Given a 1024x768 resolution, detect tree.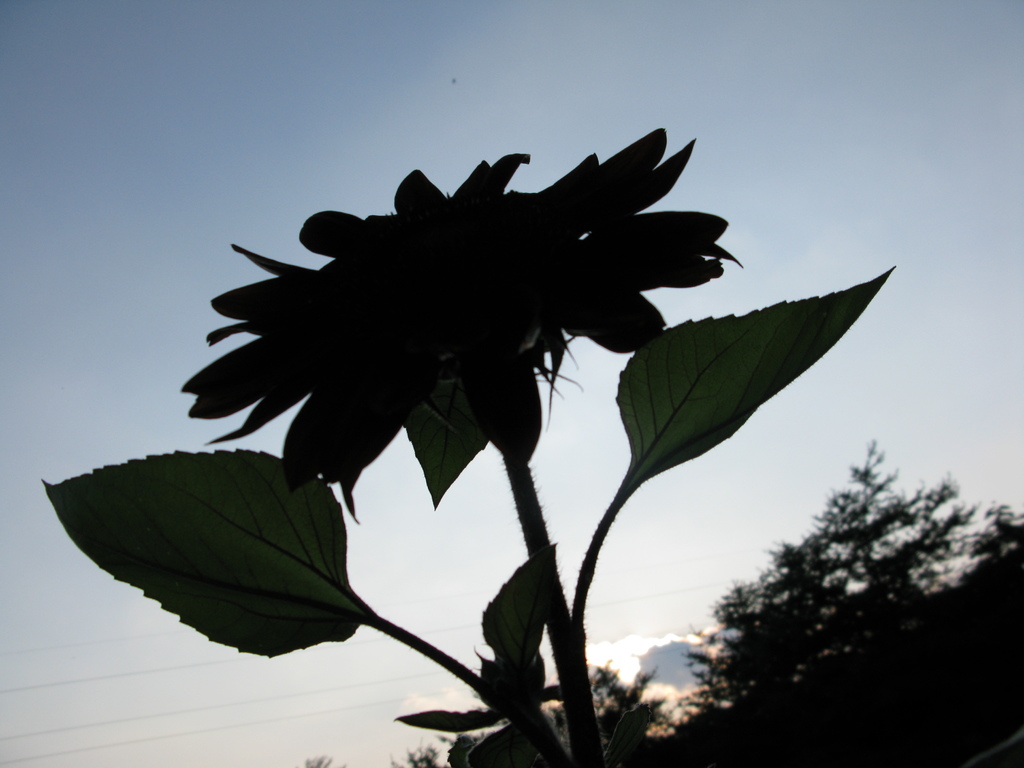
x1=673, y1=442, x2=1023, y2=739.
